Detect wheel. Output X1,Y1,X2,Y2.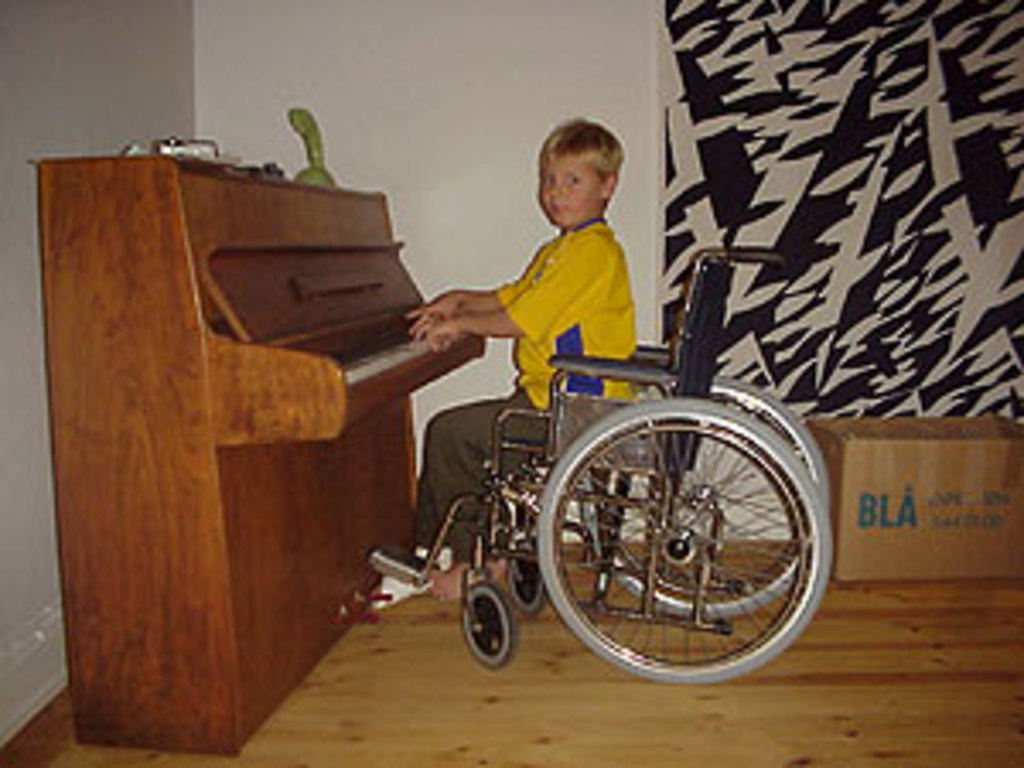
577,372,829,618.
